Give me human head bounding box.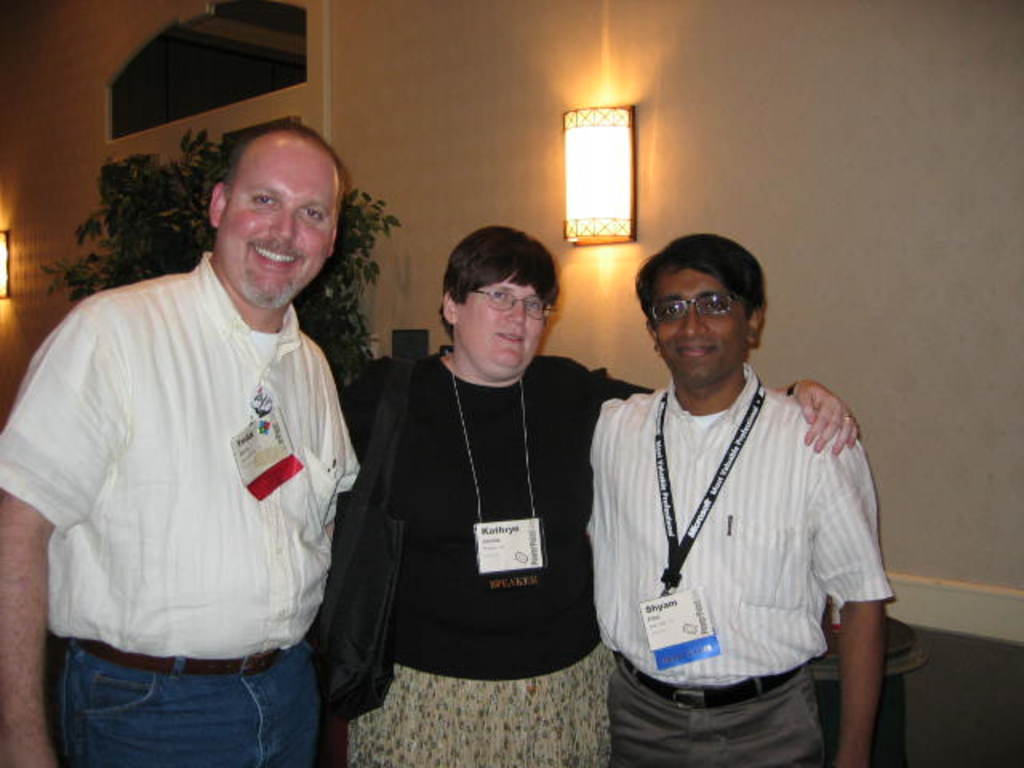
pyautogui.locateOnScreen(637, 234, 768, 381).
